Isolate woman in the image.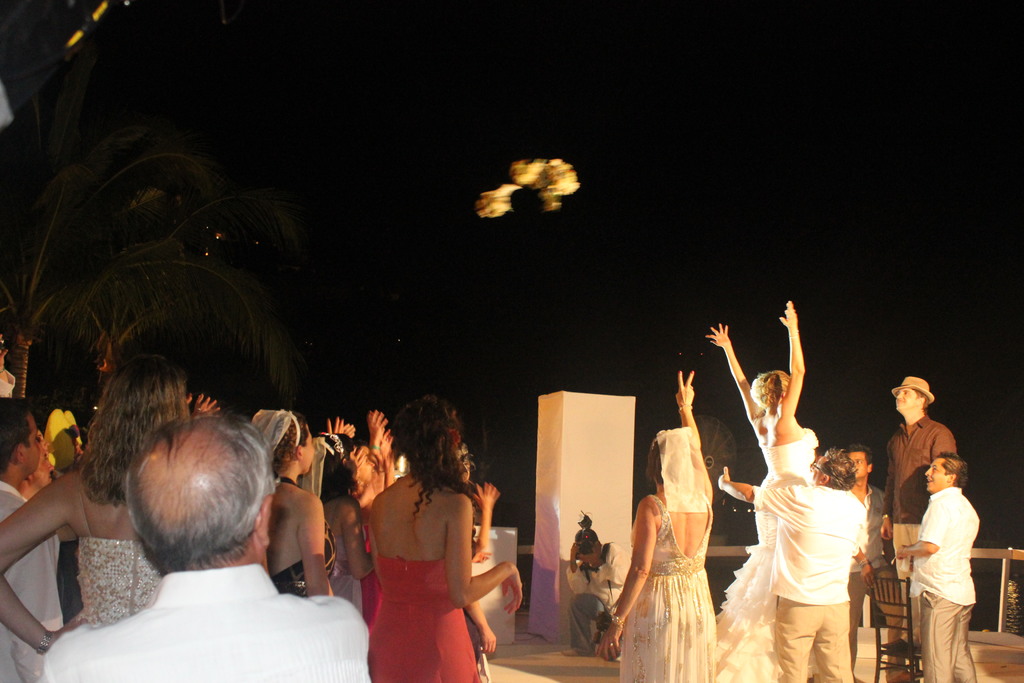
Isolated region: (0,352,198,661).
